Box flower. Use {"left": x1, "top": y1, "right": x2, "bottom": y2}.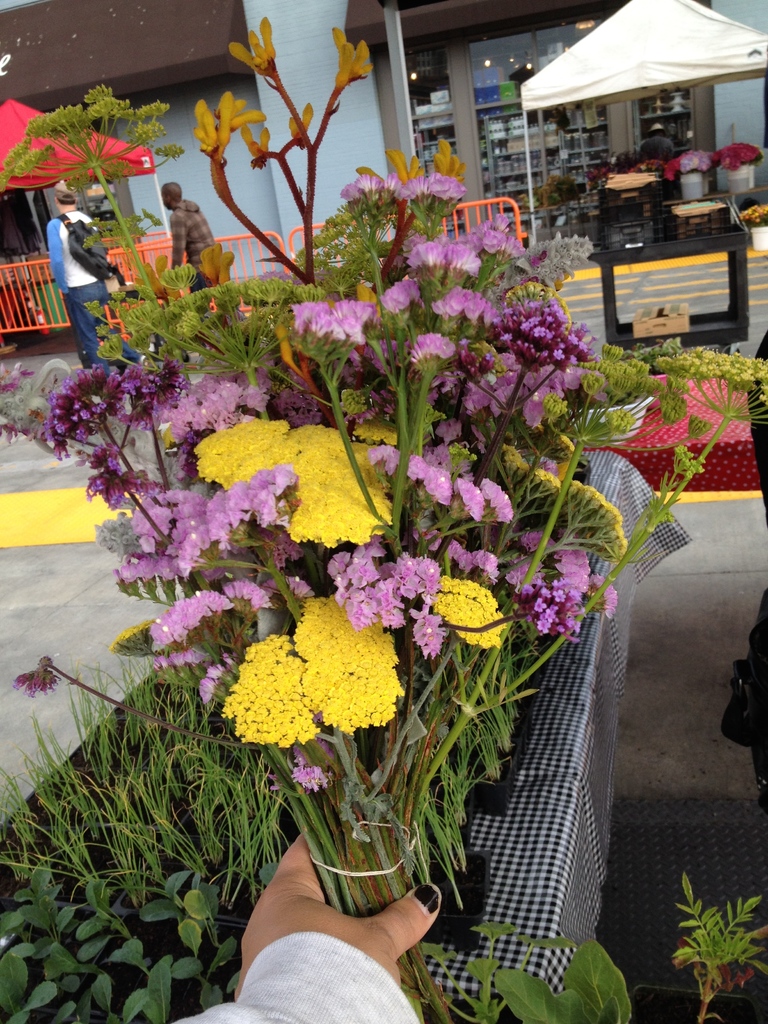
{"left": 608, "top": 410, "right": 630, "bottom": 428}.
